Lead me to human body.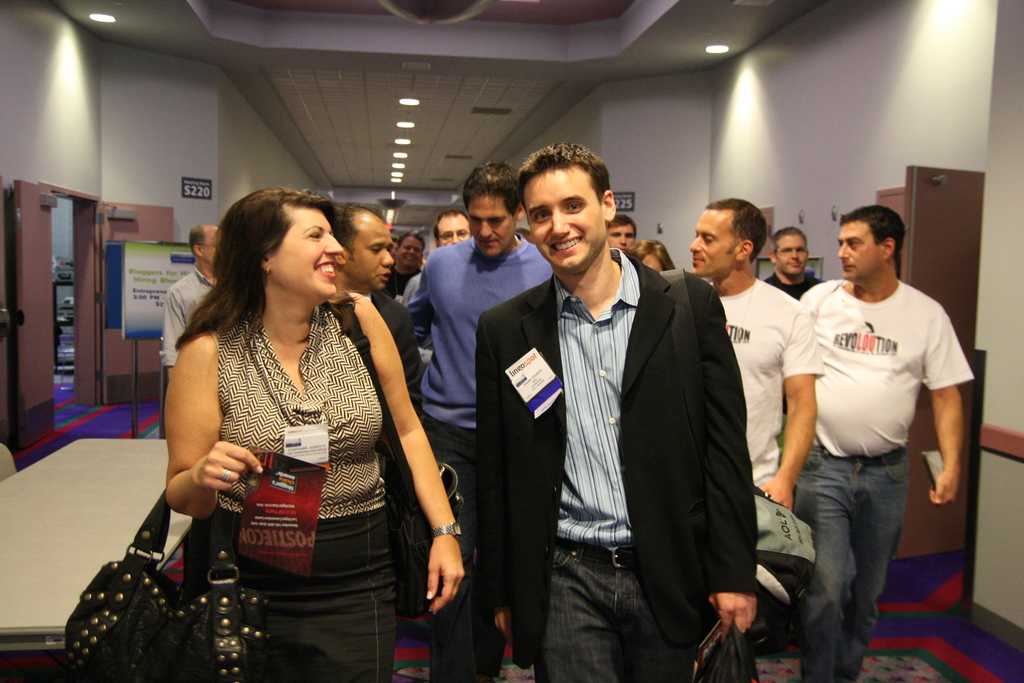
Lead to locate(152, 176, 429, 682).
